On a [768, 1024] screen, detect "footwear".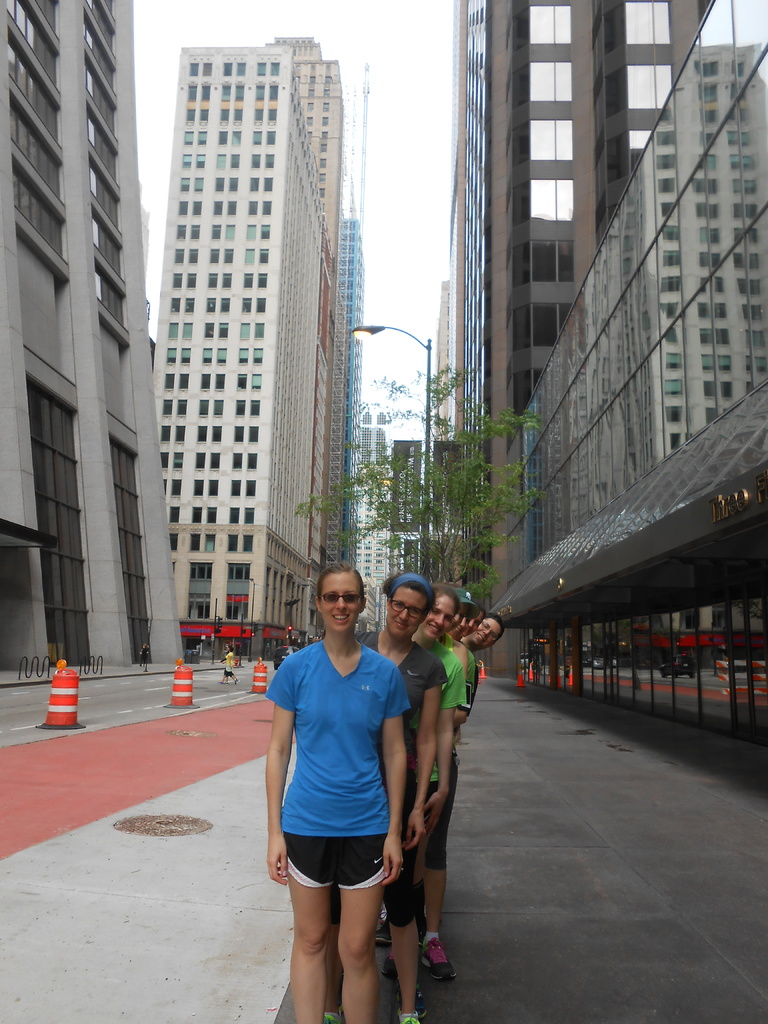
<region>401, 1007, 417, 1020</region>.
